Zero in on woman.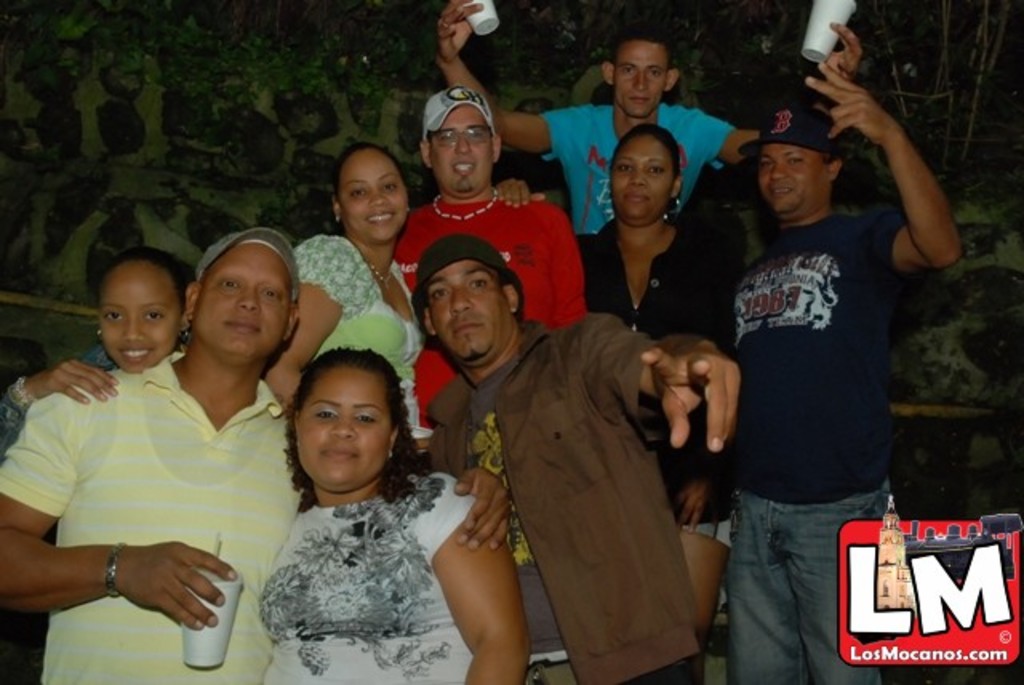
Zeroed in: box(259, 144, 432, 461).
